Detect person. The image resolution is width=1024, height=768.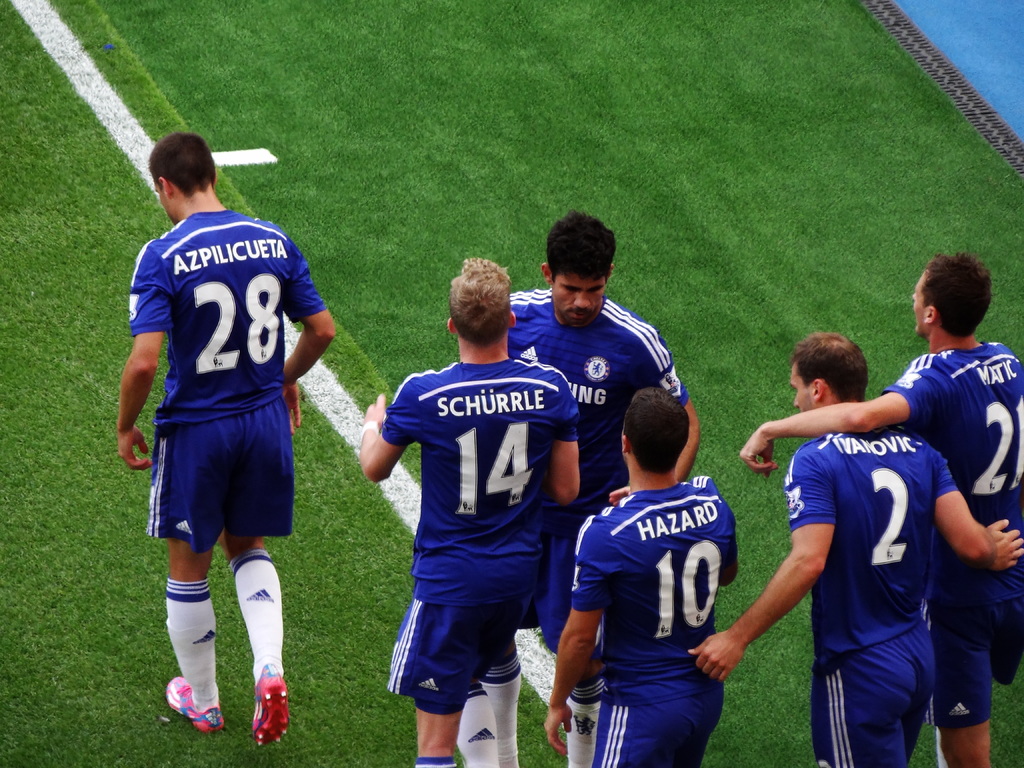
bbox=(742, 252, 1023, 767).
